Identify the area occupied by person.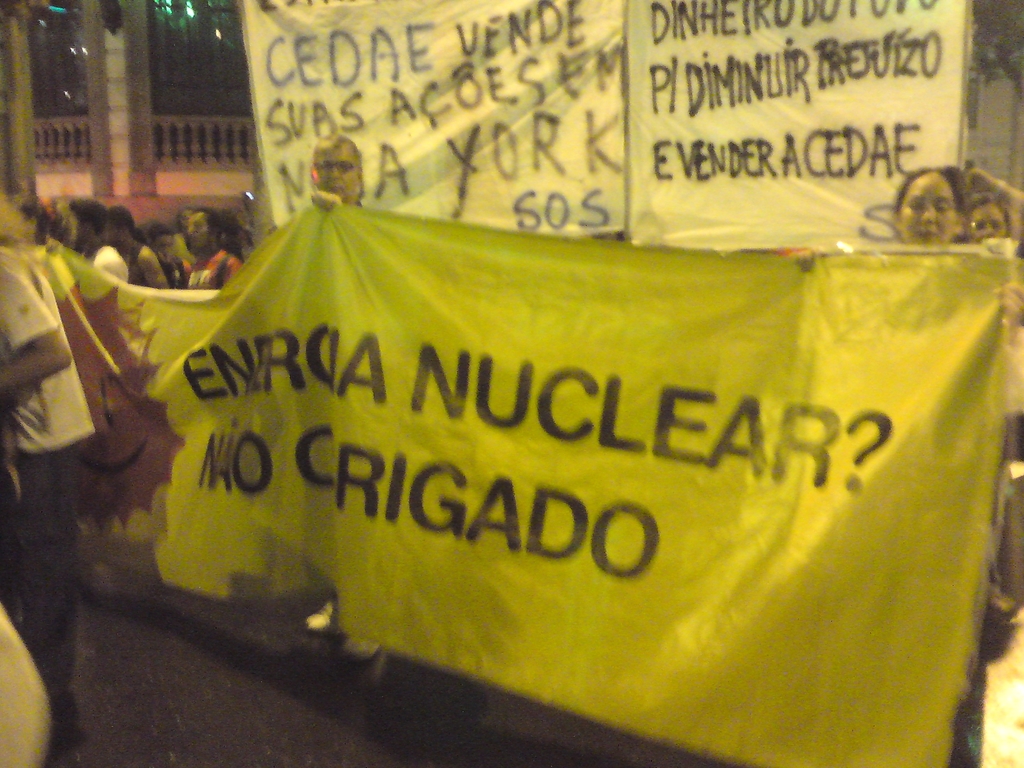
Area: region(289, 129, 380, 660).
